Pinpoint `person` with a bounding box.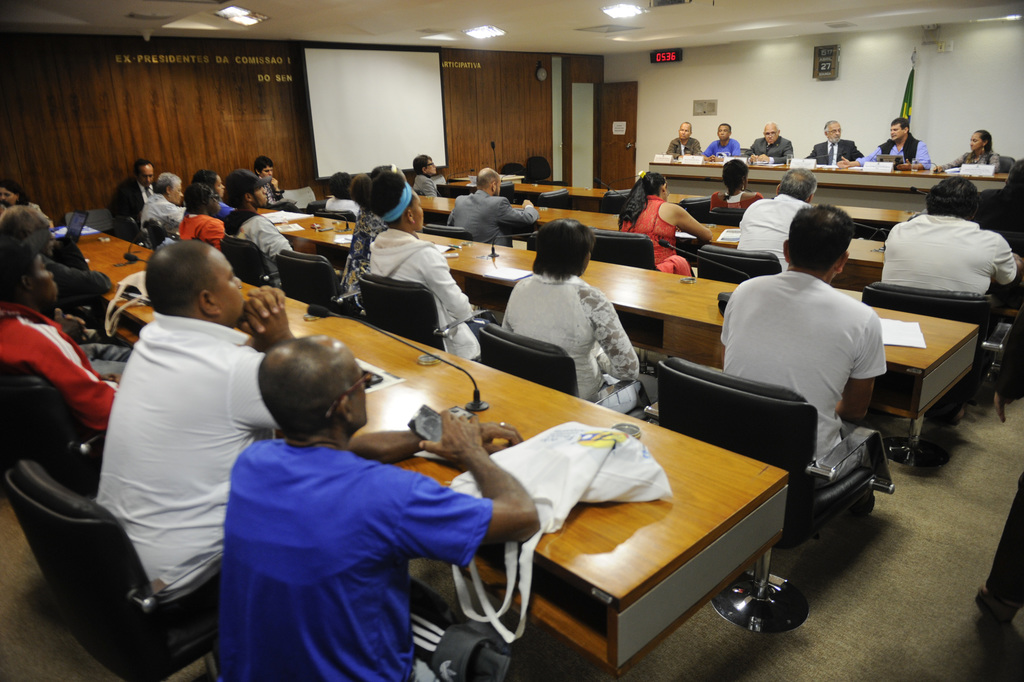
663:119:699:155.
